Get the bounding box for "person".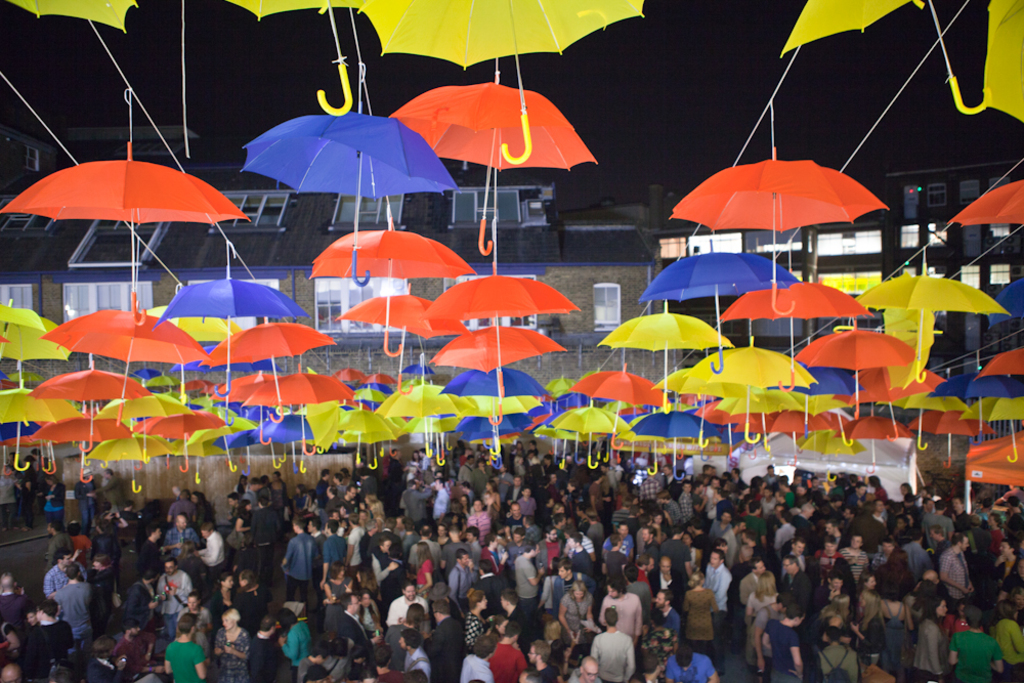
box(555, 562, 596, 618).
